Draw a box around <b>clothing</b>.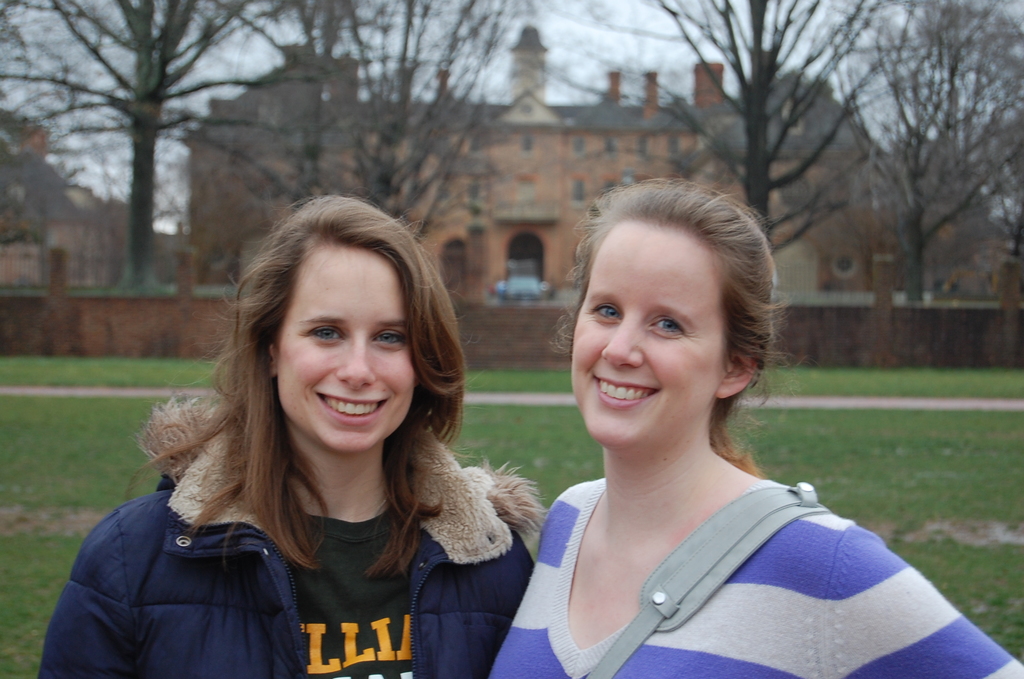
56 387 561 665.
